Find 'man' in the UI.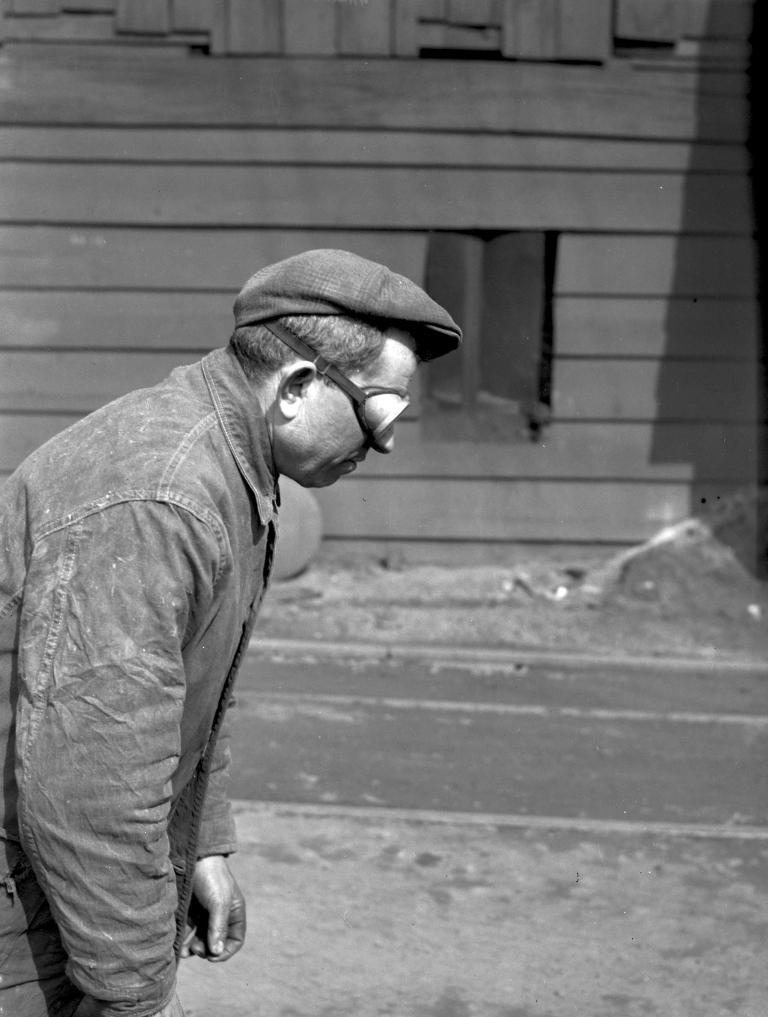
UI element at l=35, t=230, r=470, b=973.
